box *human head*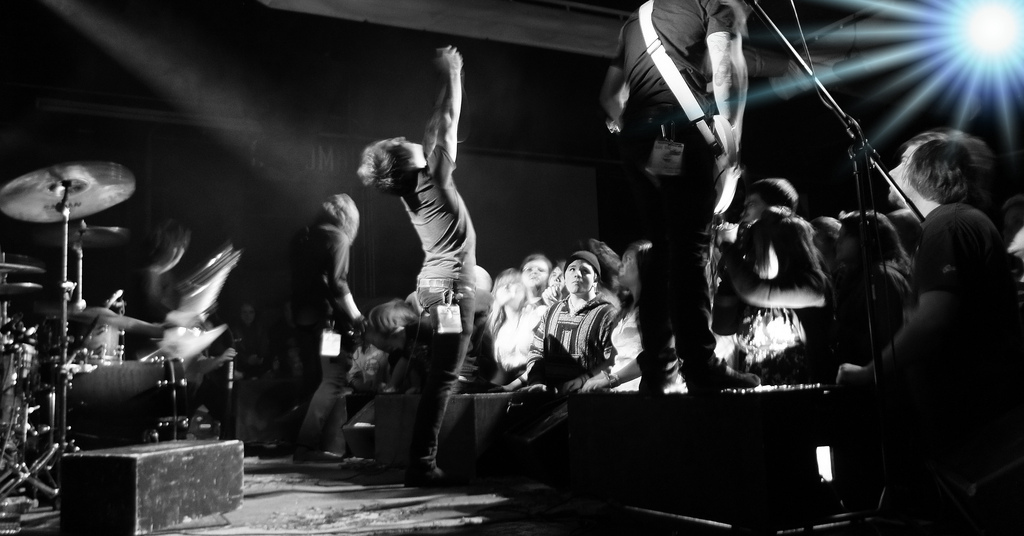
rect(491, 267, 527, 308)
